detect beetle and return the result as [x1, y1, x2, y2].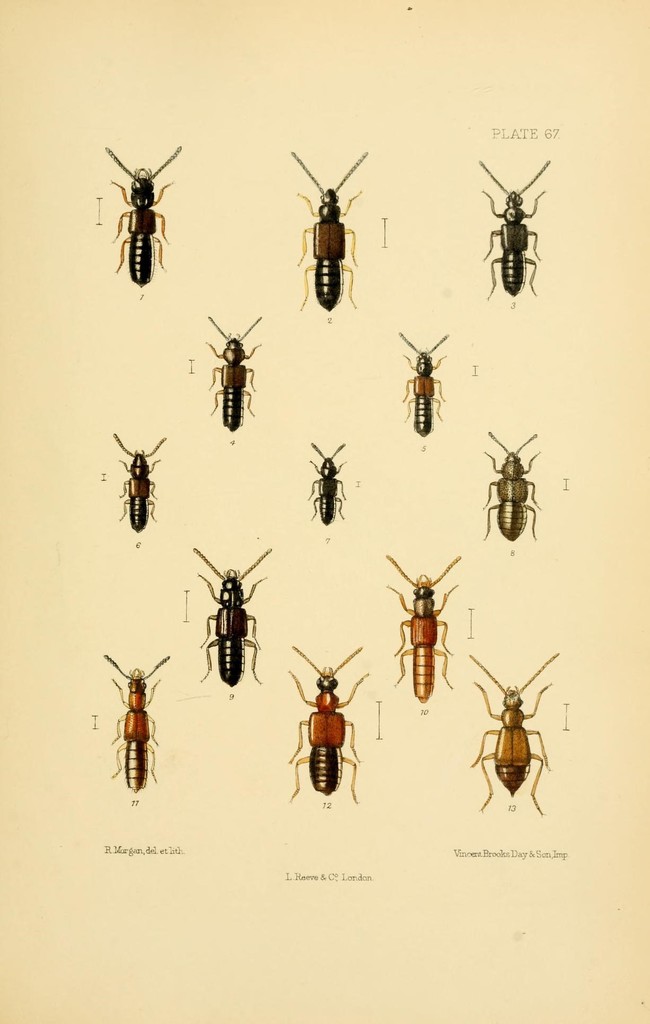
[479, 152, 553, 302].
